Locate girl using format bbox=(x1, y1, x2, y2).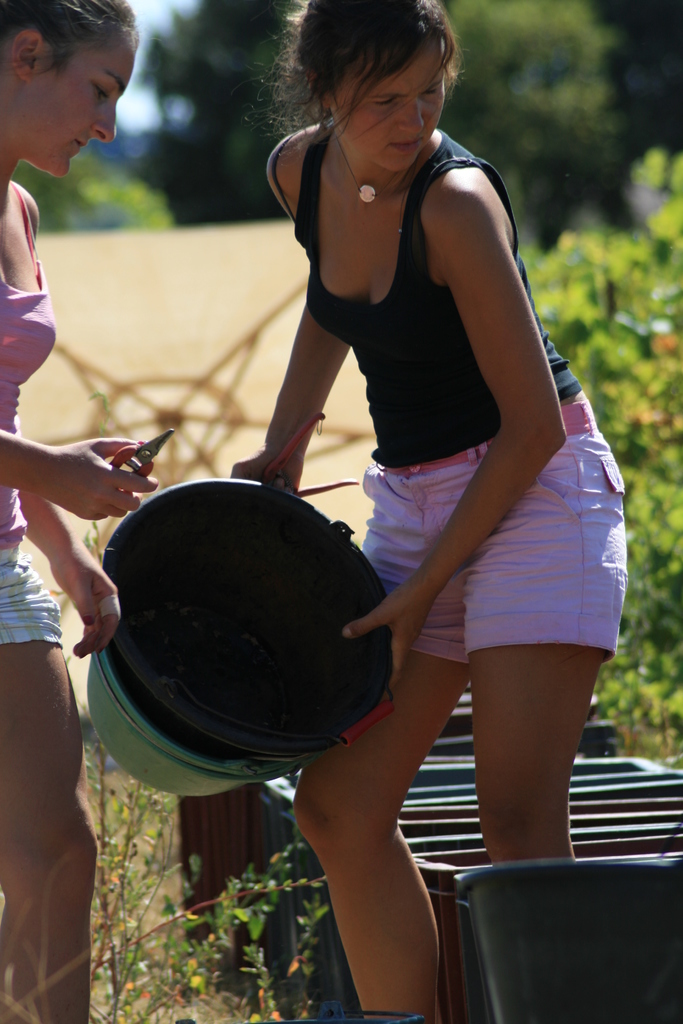
bbox=(0, 0, 174, 1019).
